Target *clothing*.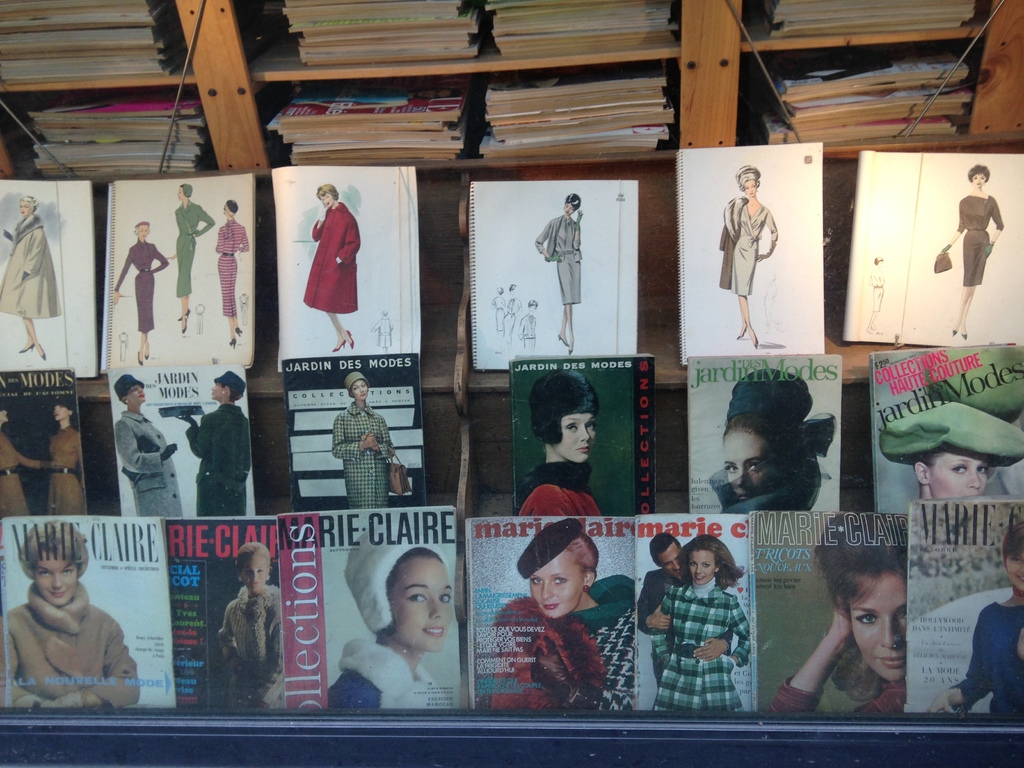
Target region: {"x1": 304, "y1": 199, "x2": 365, "y2": 317}.
